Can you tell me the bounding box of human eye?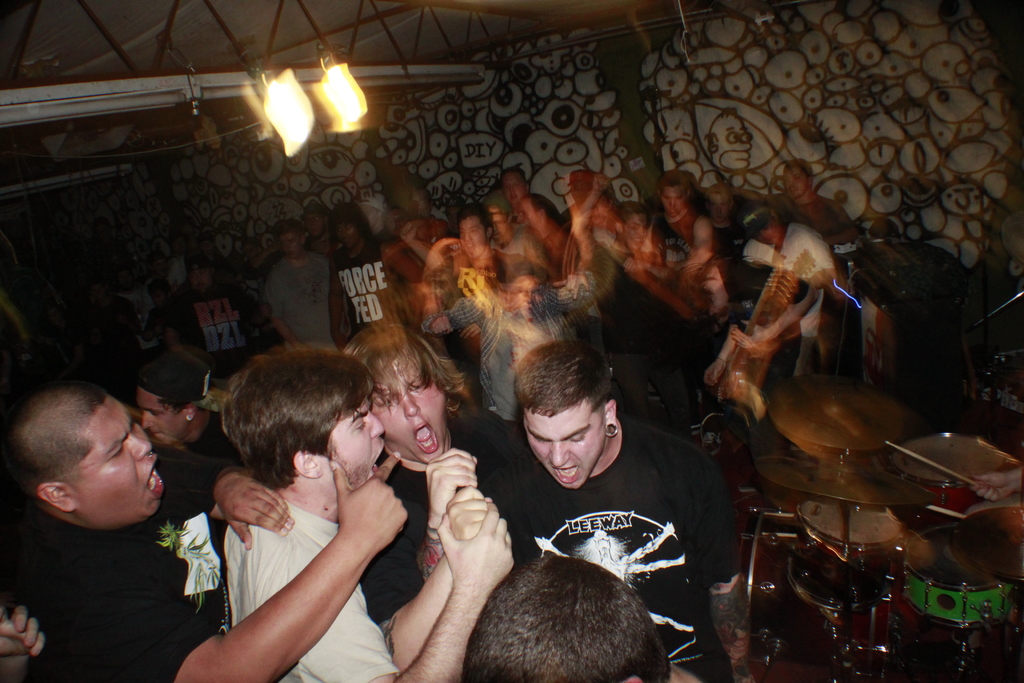
pyautogui.locateOnScreen(470, 228, 480, 237).
